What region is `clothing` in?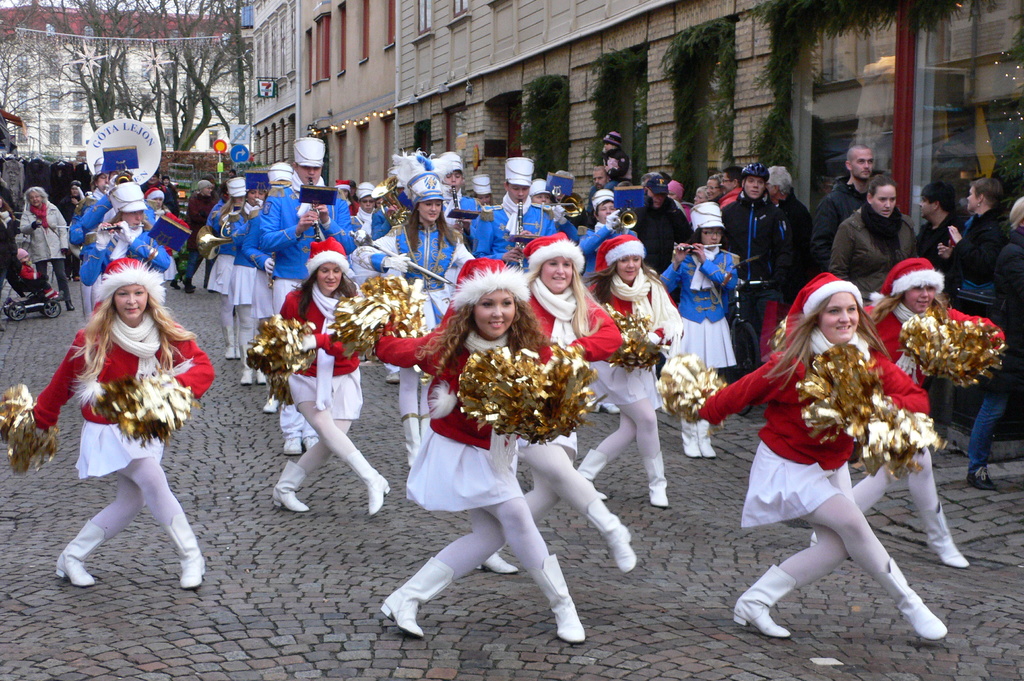
select_region(962, 236, 1017, 485).
